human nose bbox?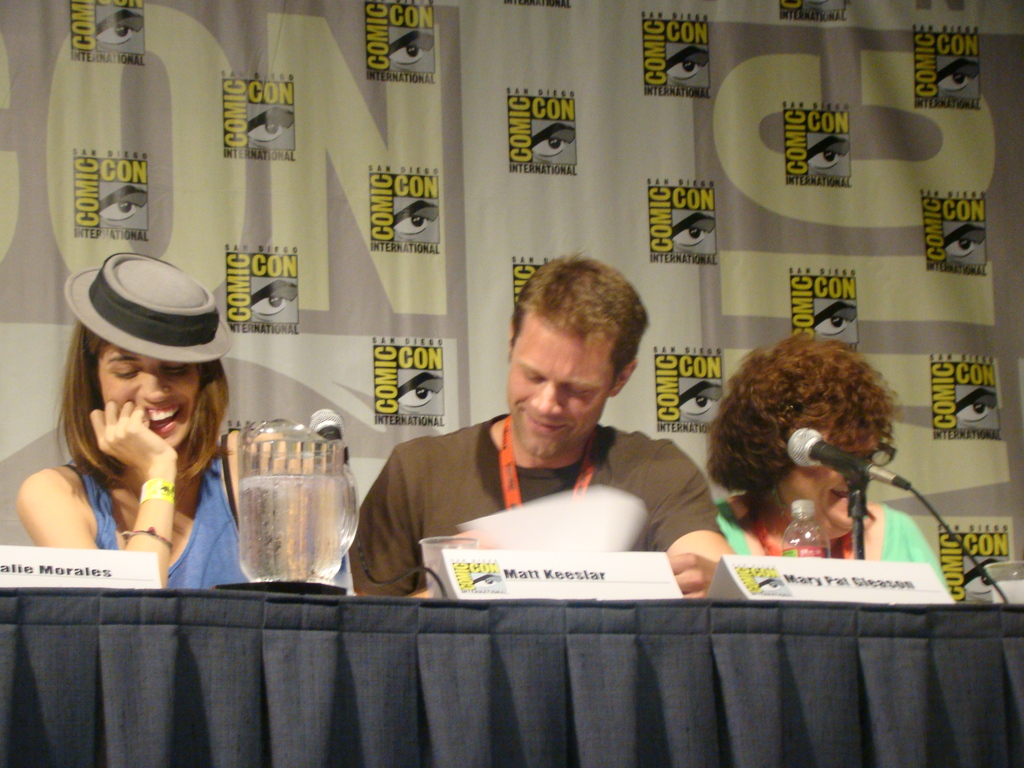
(137, 361, 175, 406)
